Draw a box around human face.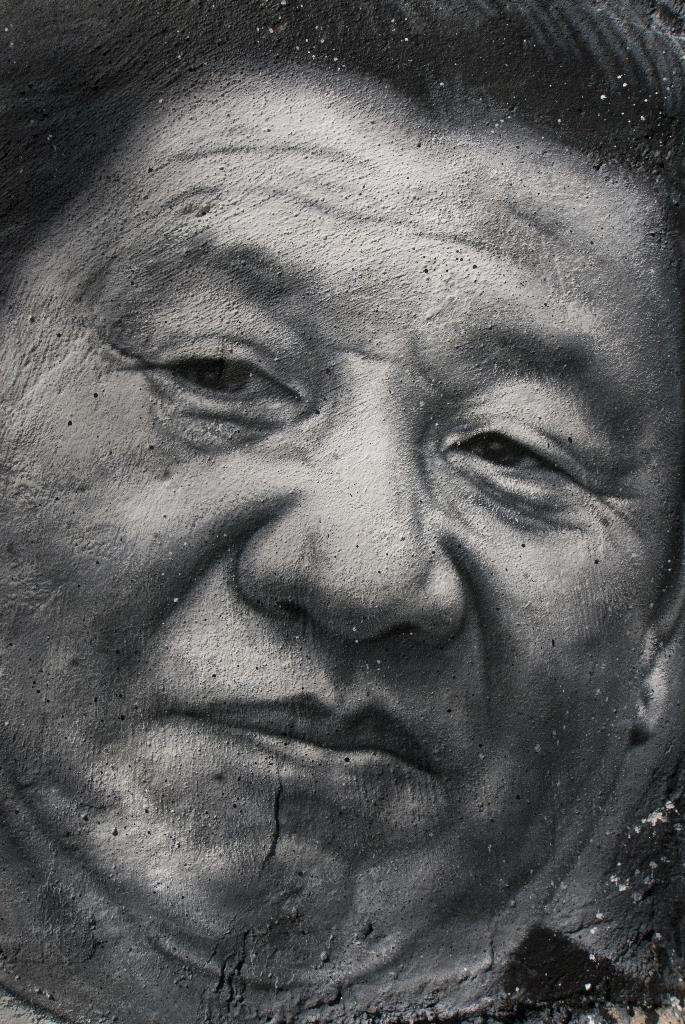
x1=5, y1=57, x2=684, y2=1004.
